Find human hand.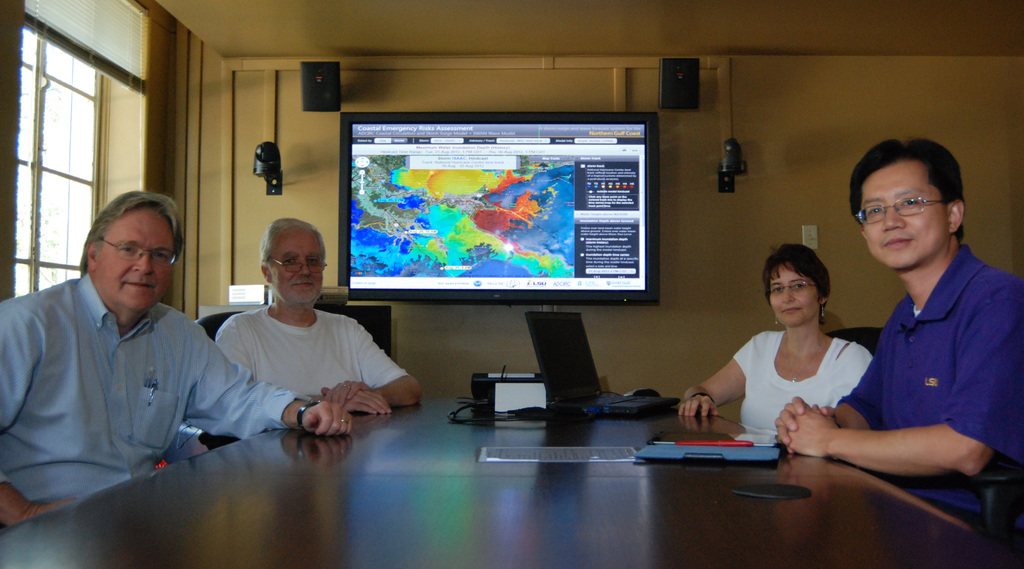
(33,495,85,519).
